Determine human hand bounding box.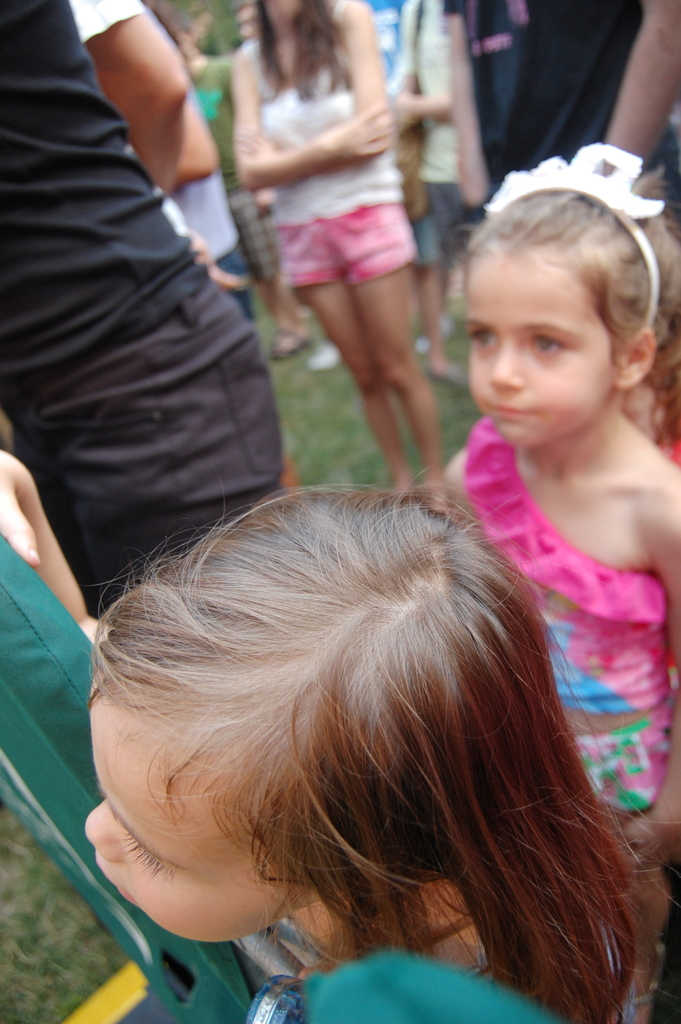
Determined: (612, 811, 680, 881).
